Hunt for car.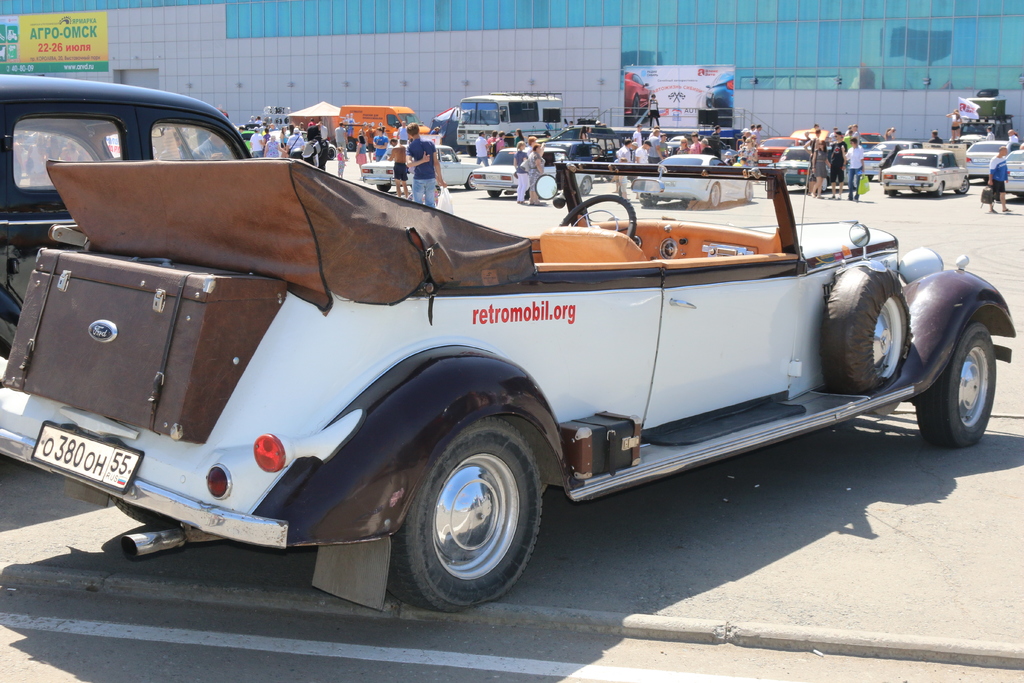
Hunted down at box=[477, 151, 558, 199].
